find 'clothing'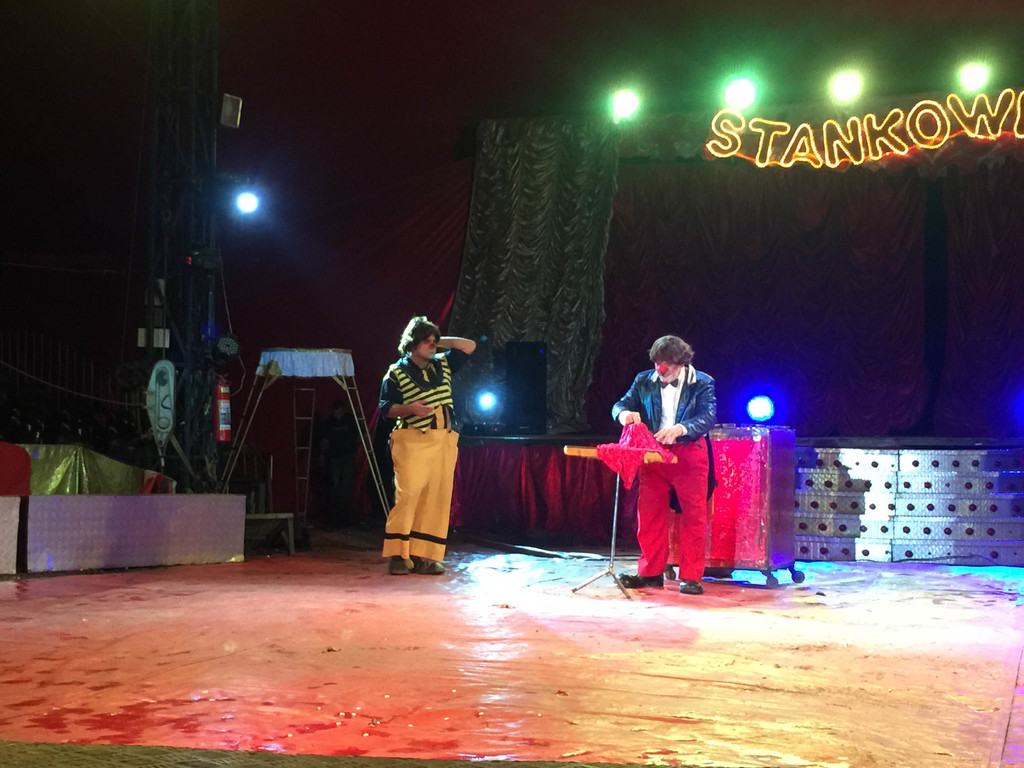
region(377, 335, 464, 556)
